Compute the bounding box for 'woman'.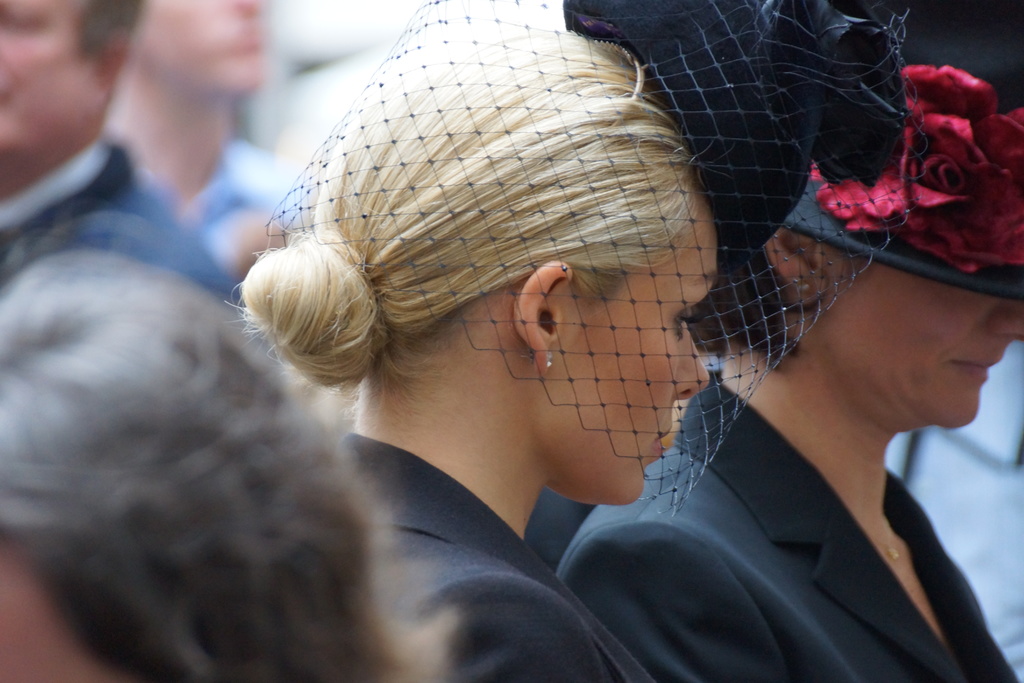
(left=554, top=0, right=1023, bottom=682).
